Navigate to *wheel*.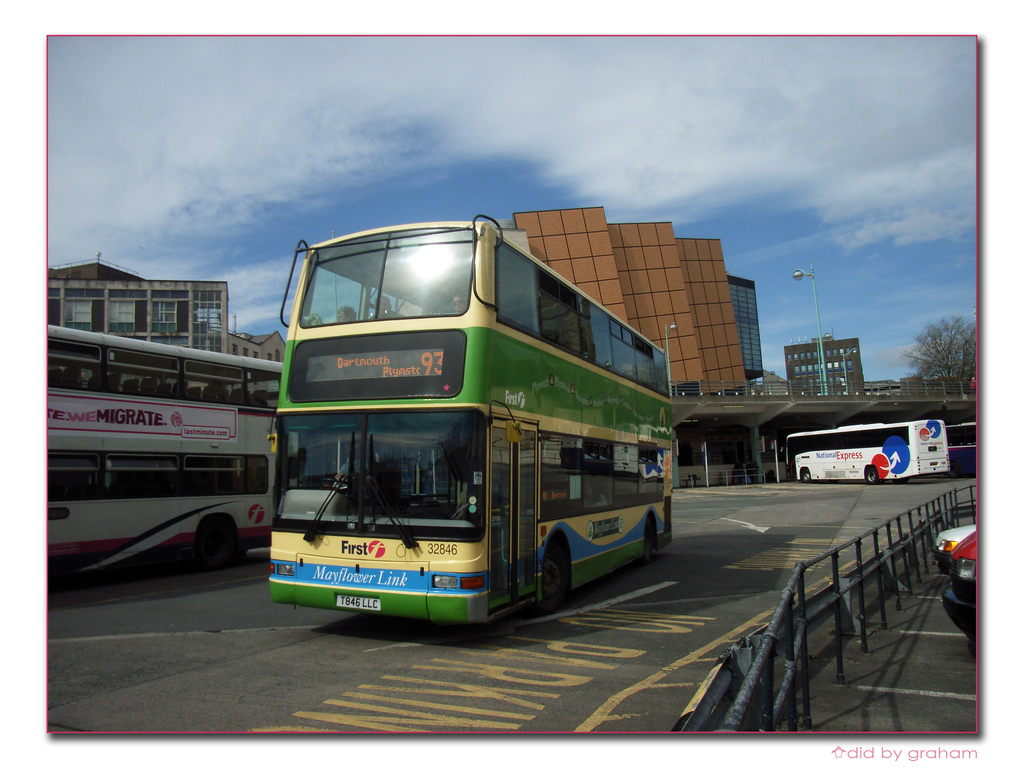
Navigation target: left=320, top=479, right=349, bottom=491.
